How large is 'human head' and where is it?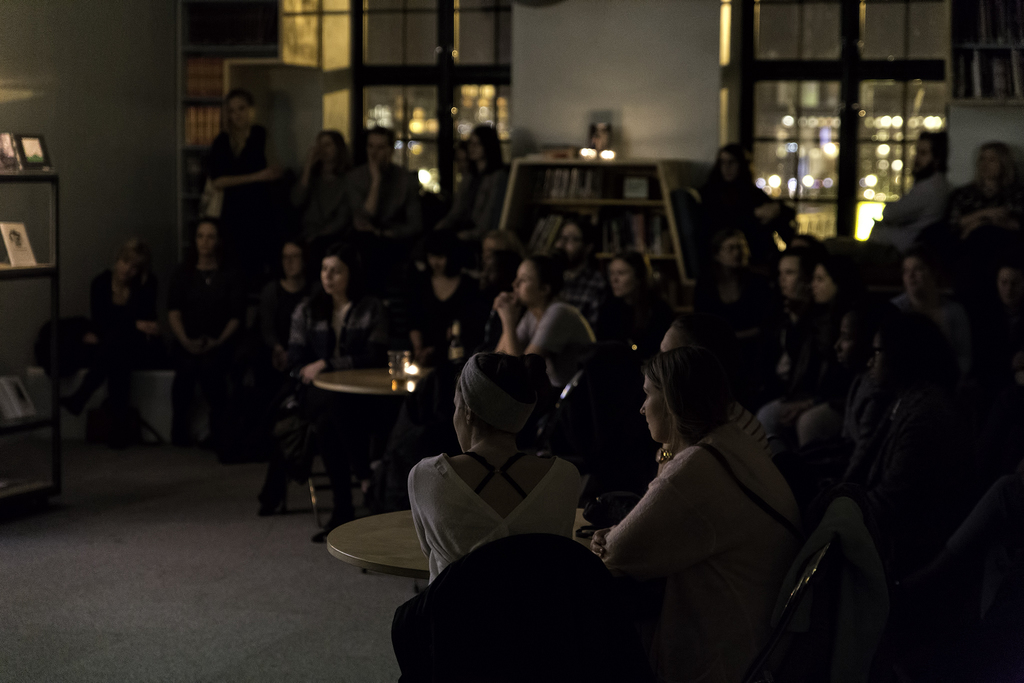
Bounding box: locate(481, 229, 517, 270).
